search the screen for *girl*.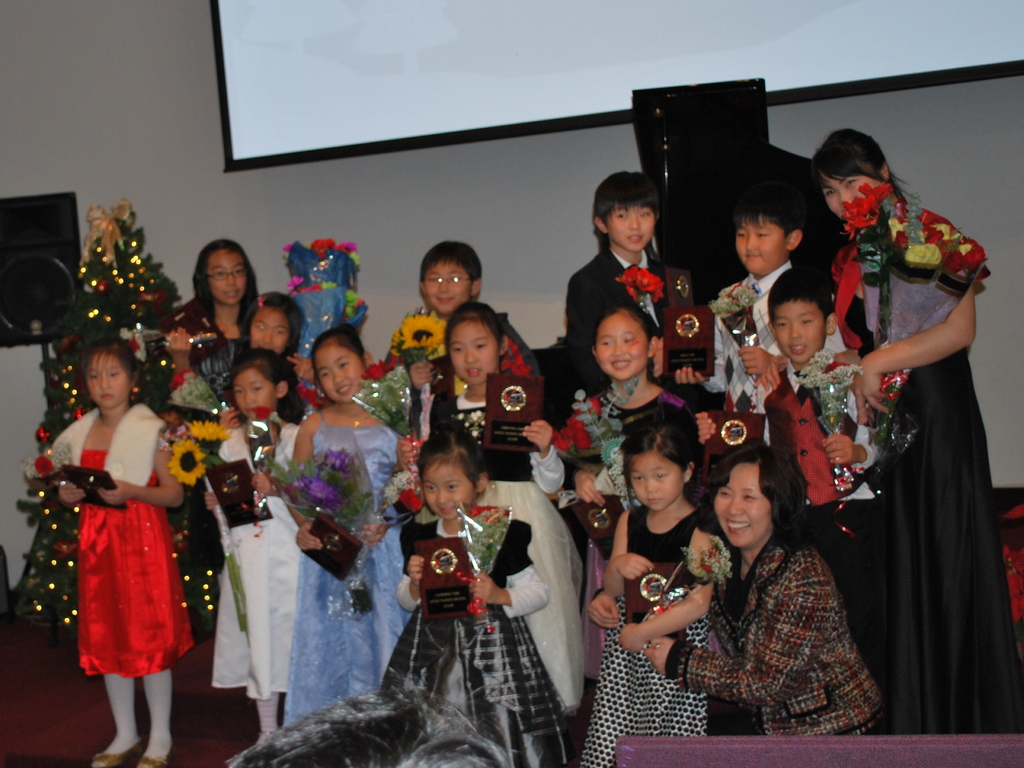
Found at (x1=417, y1=303, x2=584, y2=715).
